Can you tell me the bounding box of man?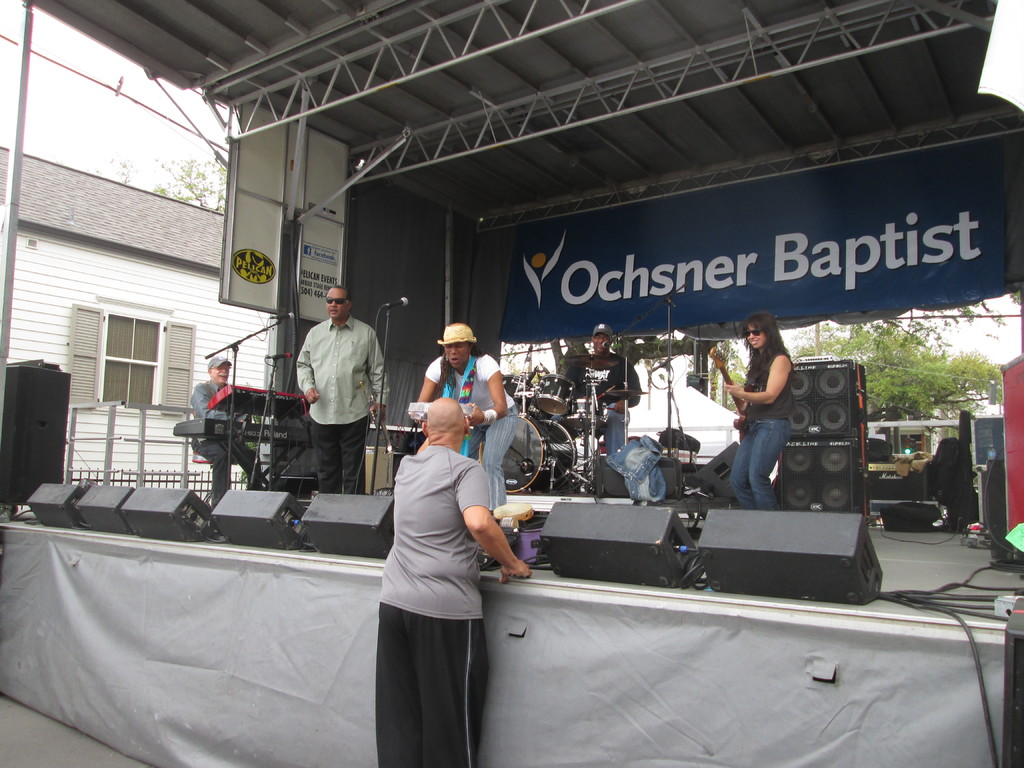
(left=370, top=398, right=531, bottom=767).
